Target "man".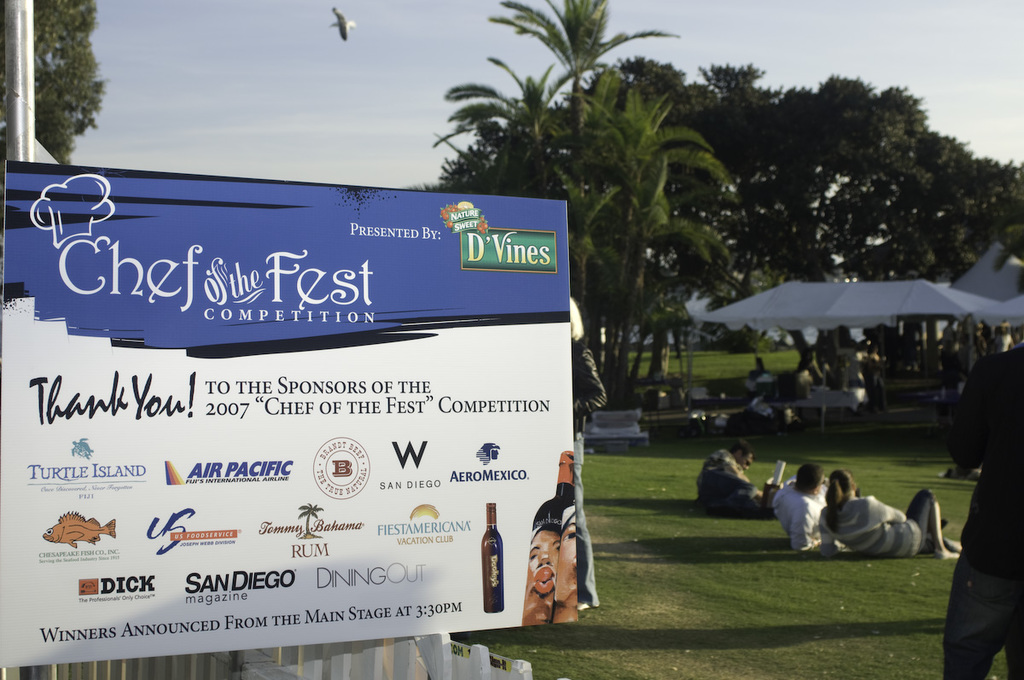
Target region: (x1=699, y1=438, x2=776, y2=525).
